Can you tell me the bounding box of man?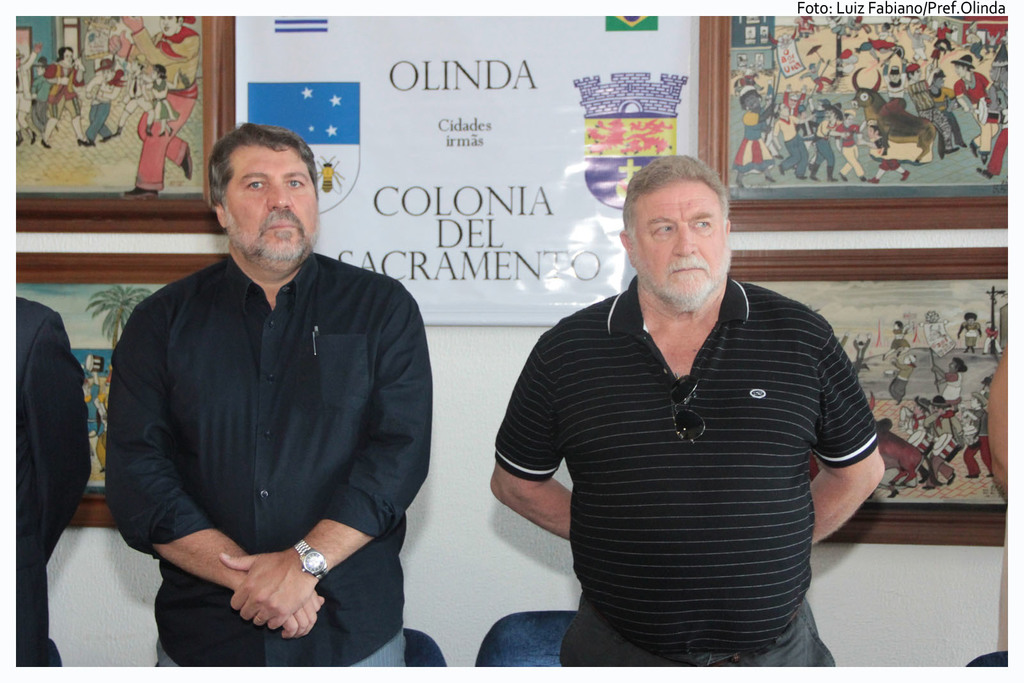
bbox=(807, 103, 852, 184).
